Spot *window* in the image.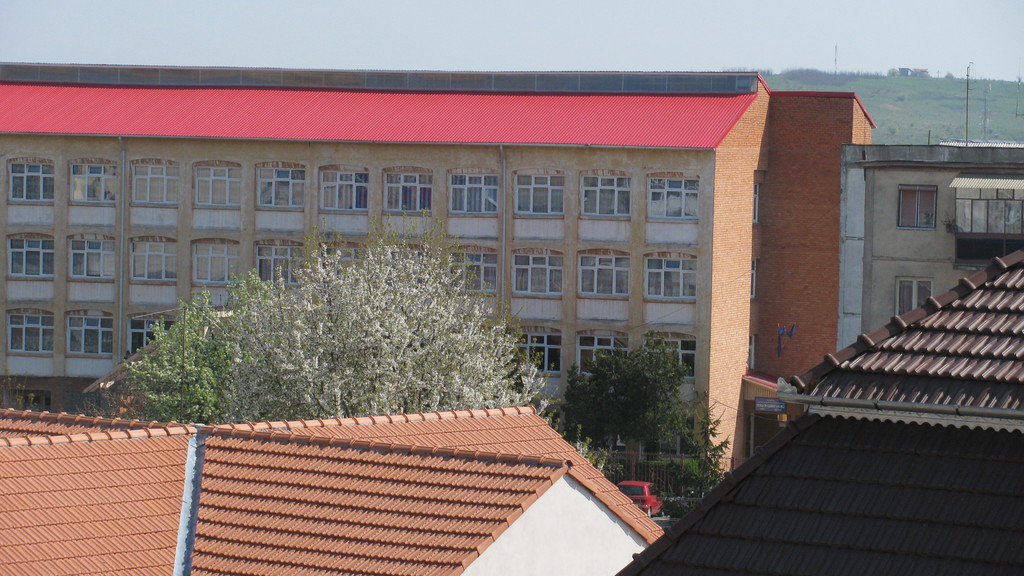
*window* found at locate(378, 164, 435, 217).
